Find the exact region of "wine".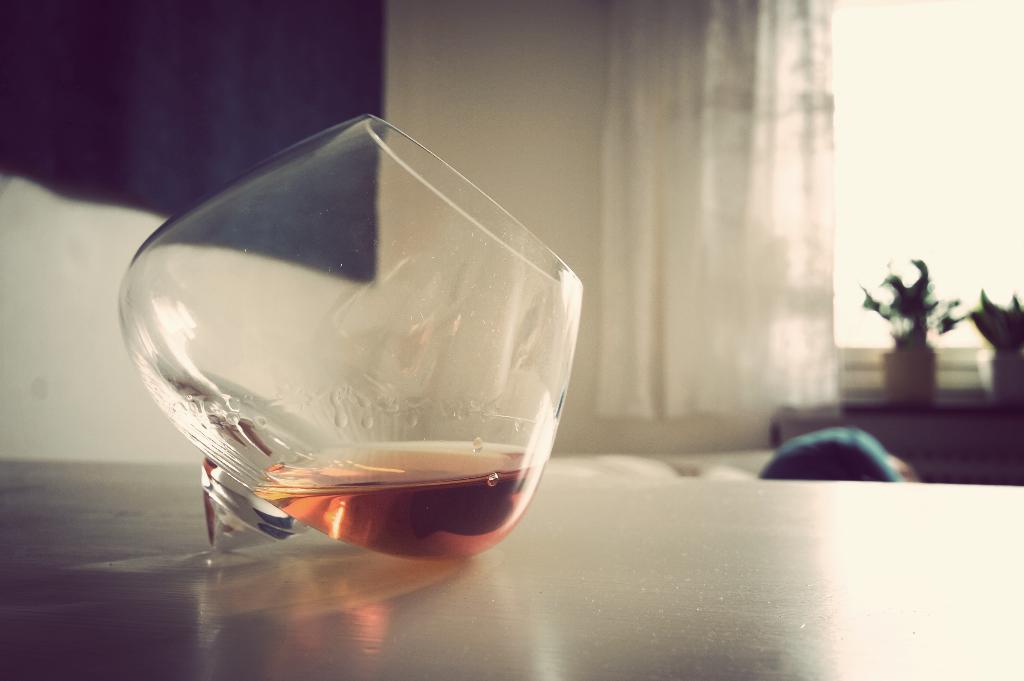
Exact region: Rect(118, 227, 559, 566).
